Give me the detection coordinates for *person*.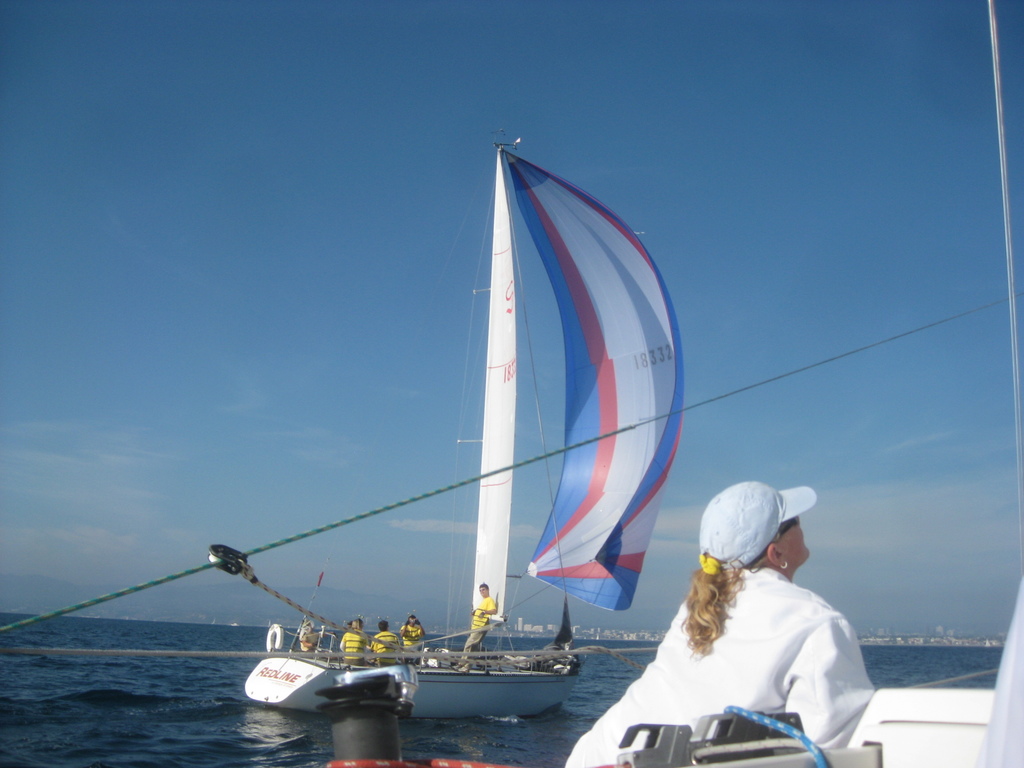
locate(454, 579, 499, 675).
